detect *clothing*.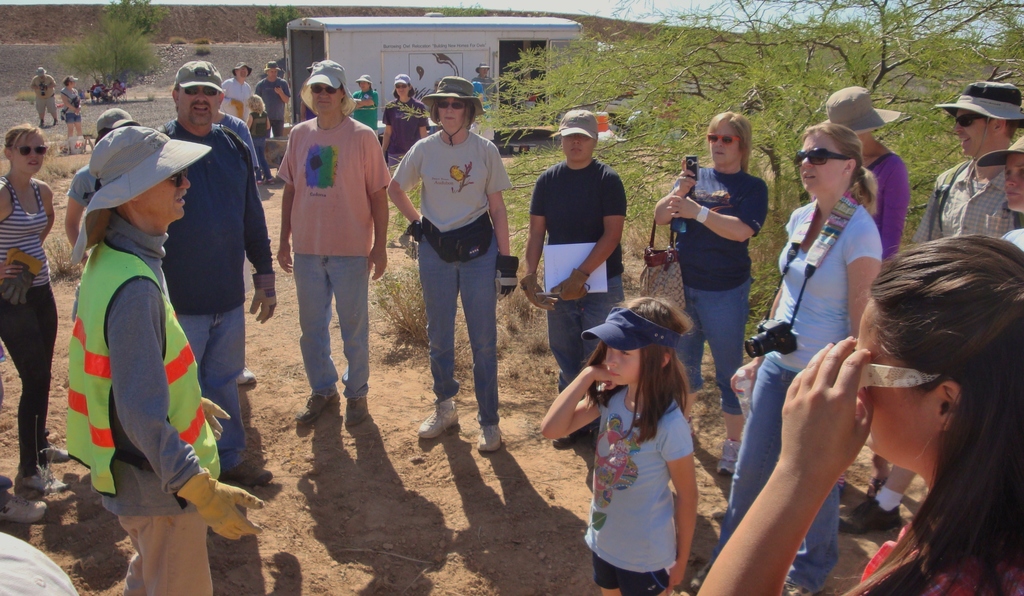
Detected at region(69, 169, 115, 210).
